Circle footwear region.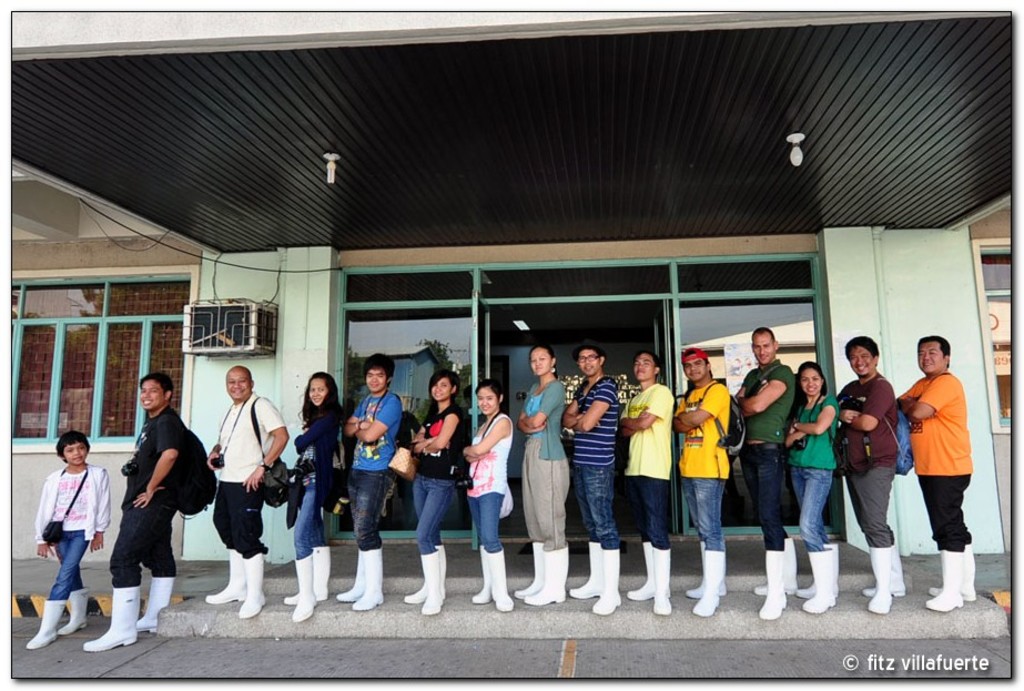
Region: 759, 548, 787, 618.
